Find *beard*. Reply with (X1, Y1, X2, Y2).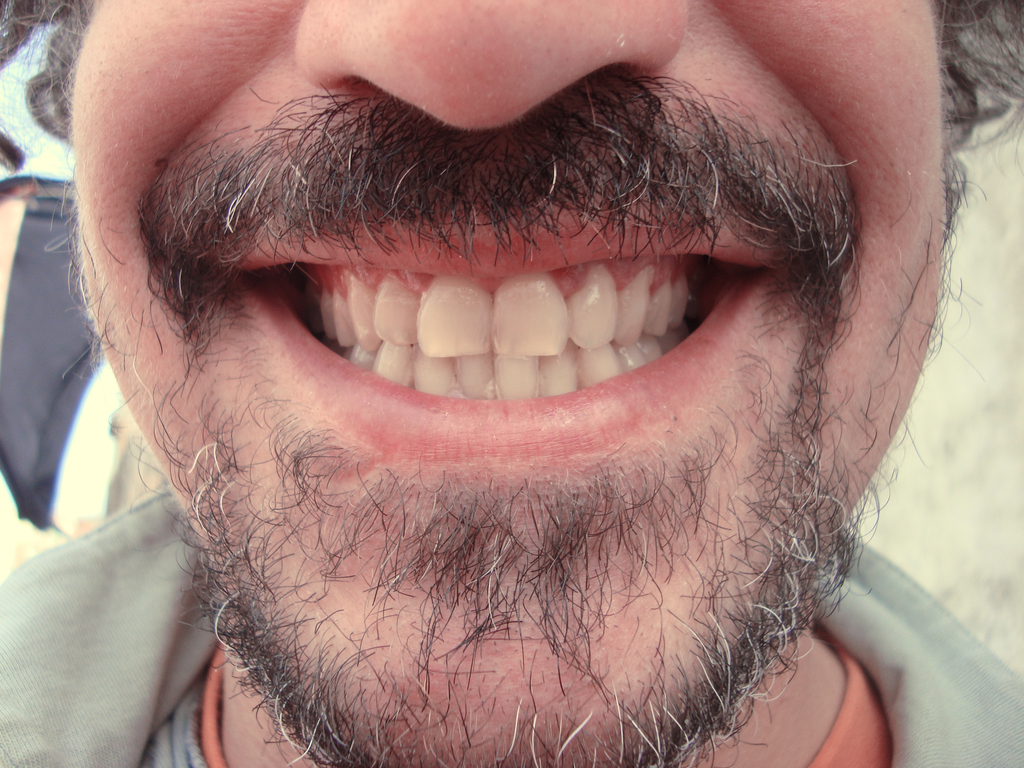
(90, 60, 918, 765).
